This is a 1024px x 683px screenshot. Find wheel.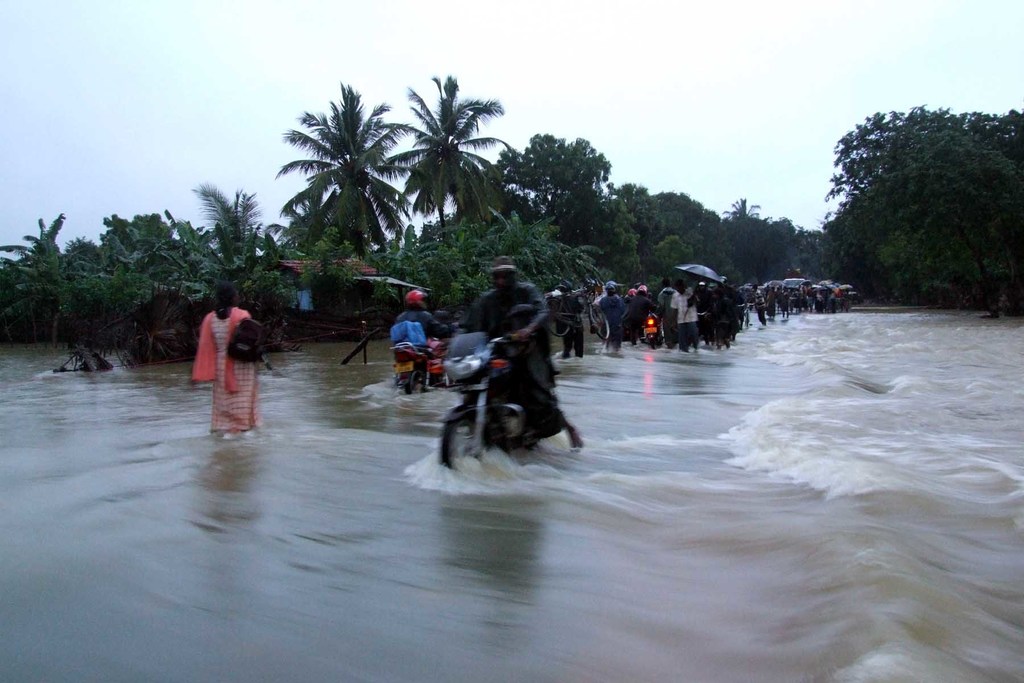
Bounding box: {"x1": 630, "y1": 328, "x2": 650, "y2": 343}.
